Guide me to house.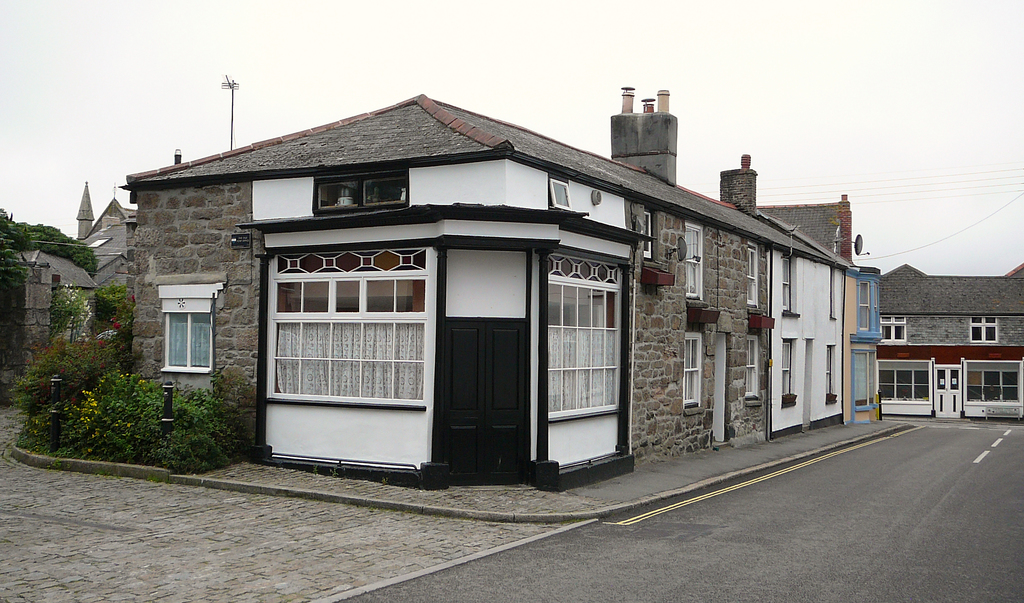
Guidance: Rect(883, 262, 1023, 428).
